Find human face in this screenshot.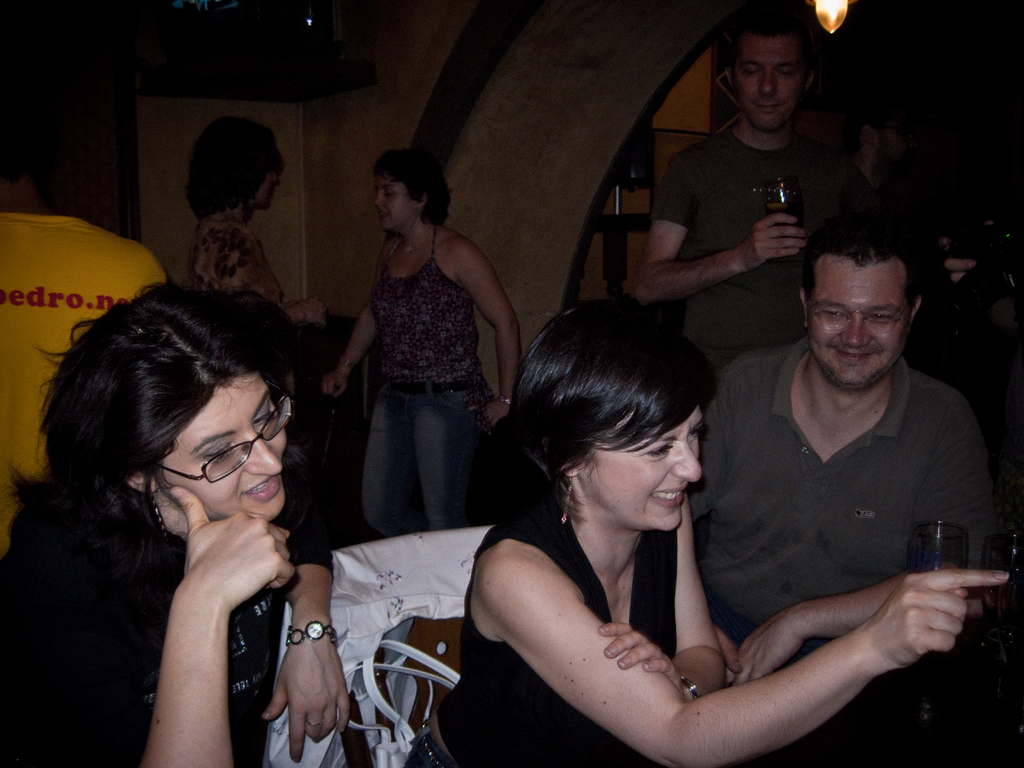
The bounding box for human face is (x1=376, y1=175, x2=415, y2=234).
